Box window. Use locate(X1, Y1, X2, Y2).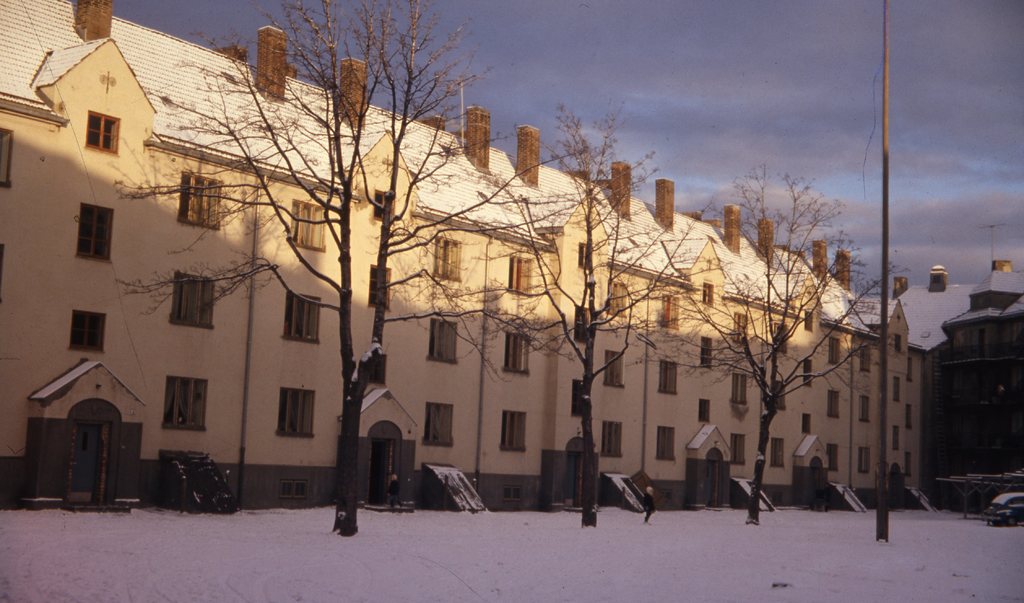
locate(700, 281, 714, 305).
